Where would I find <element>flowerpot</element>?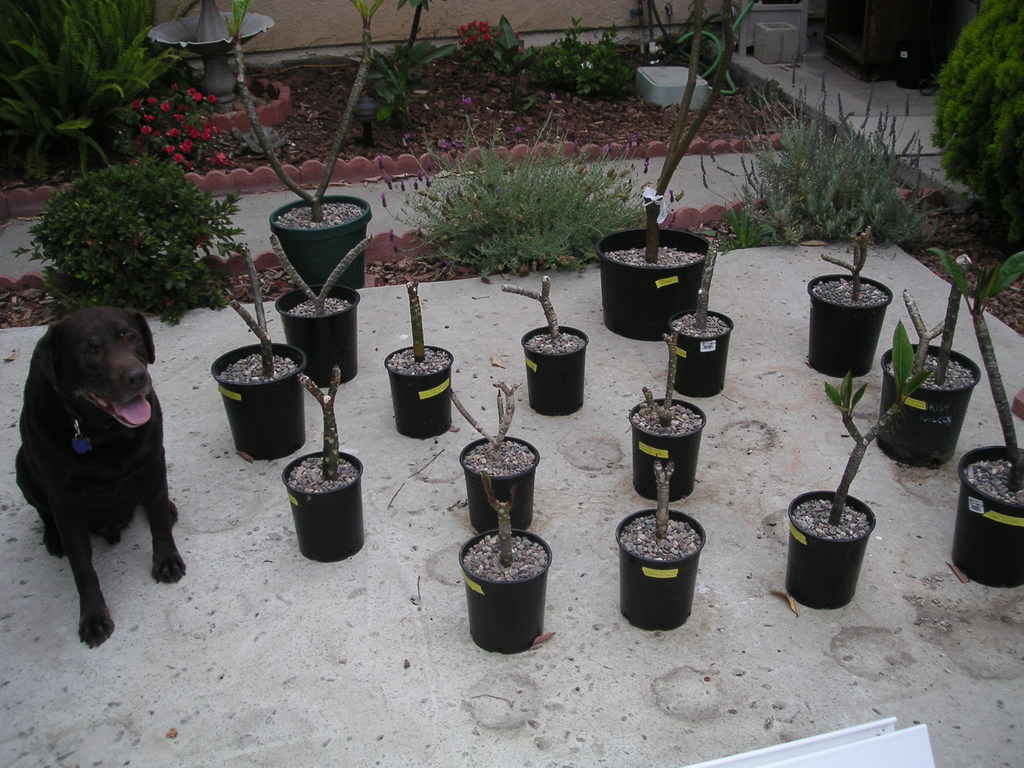
At box=[273, 192, 371, 300].
